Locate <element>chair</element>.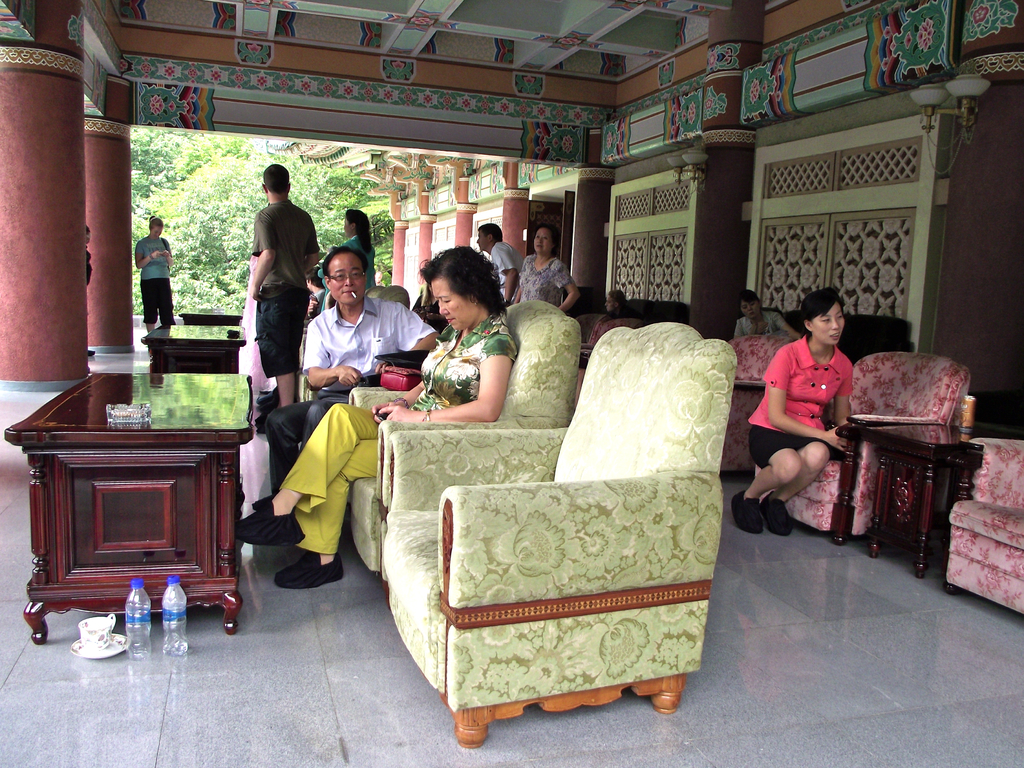
Bounding box: box=[718, 329, 797, 475].
